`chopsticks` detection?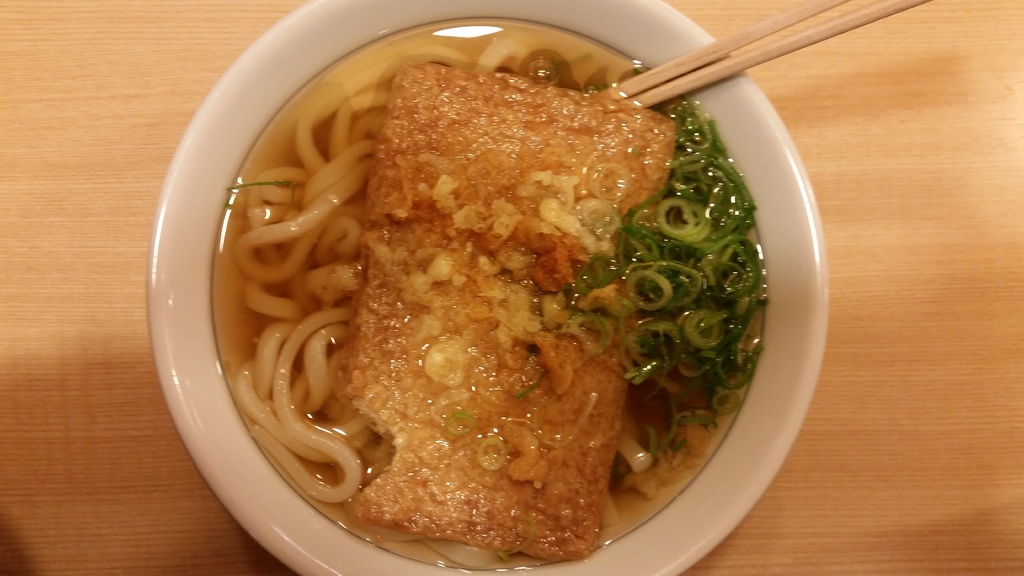
x1=605 y1=0 x2=925 y2=108
